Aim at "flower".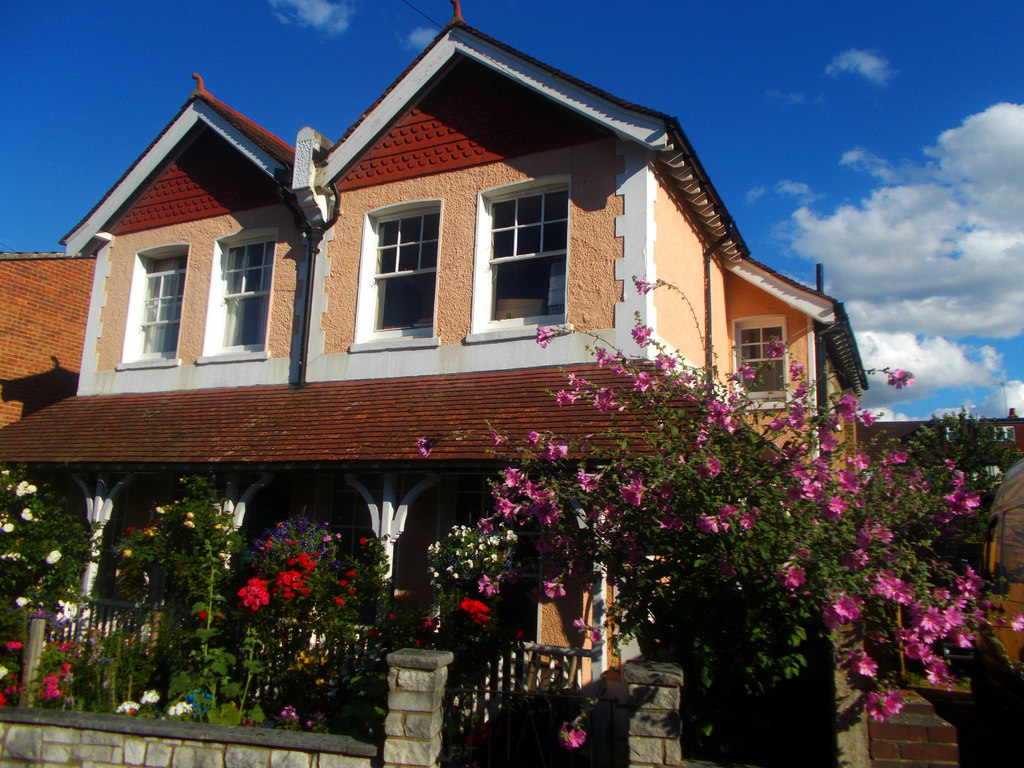
Aimed at [left=136, top=691, right=165, bottom=703].
